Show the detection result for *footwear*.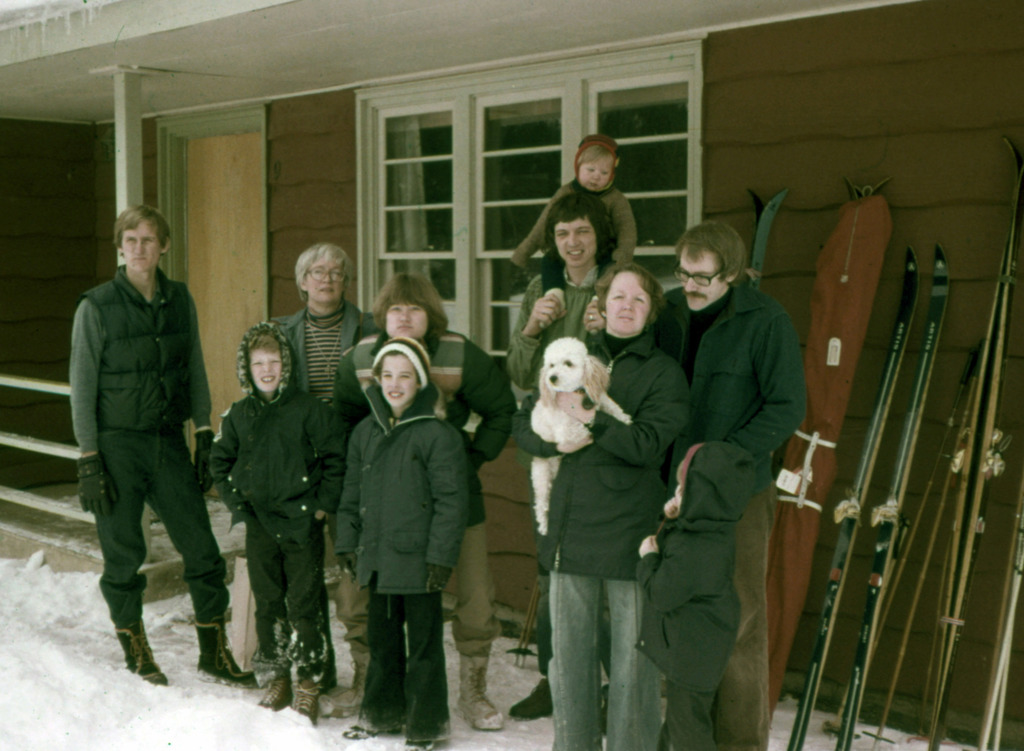
<region>197, 622, 261, 683</region>.
